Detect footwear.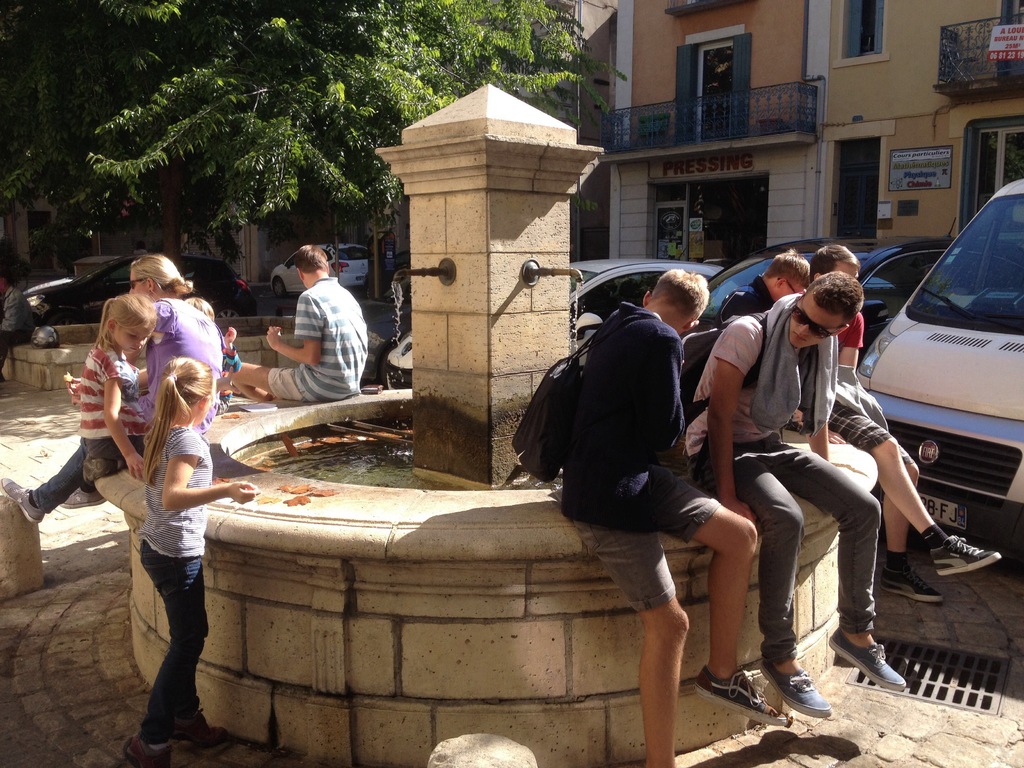
Detected at crop(121, 730, 174, 767).
